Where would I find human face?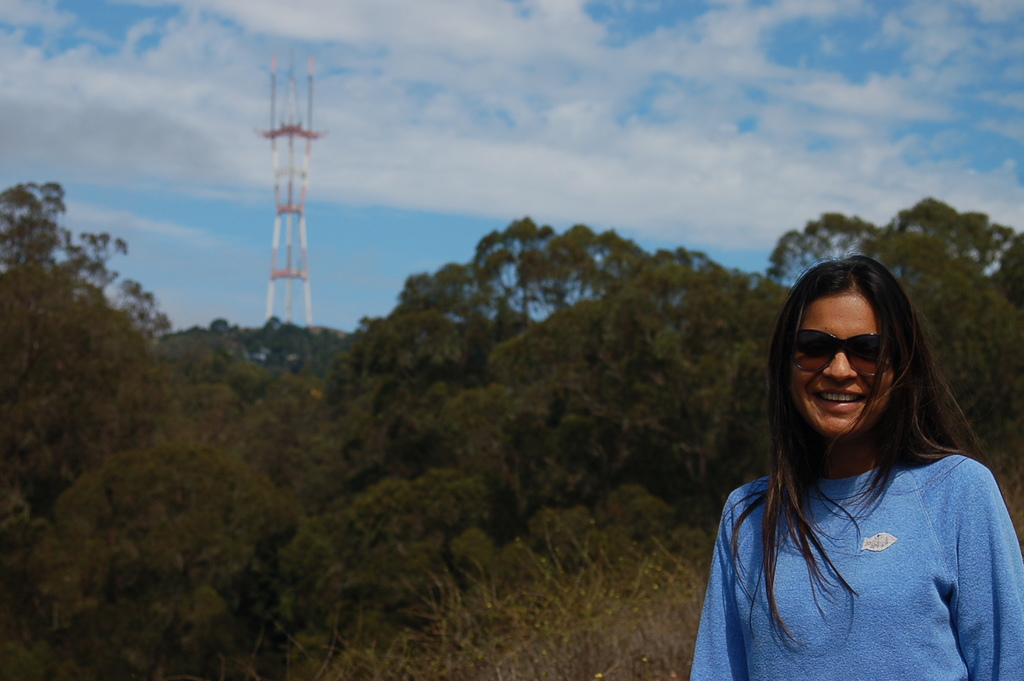
At (799, 294, 891, 439).
